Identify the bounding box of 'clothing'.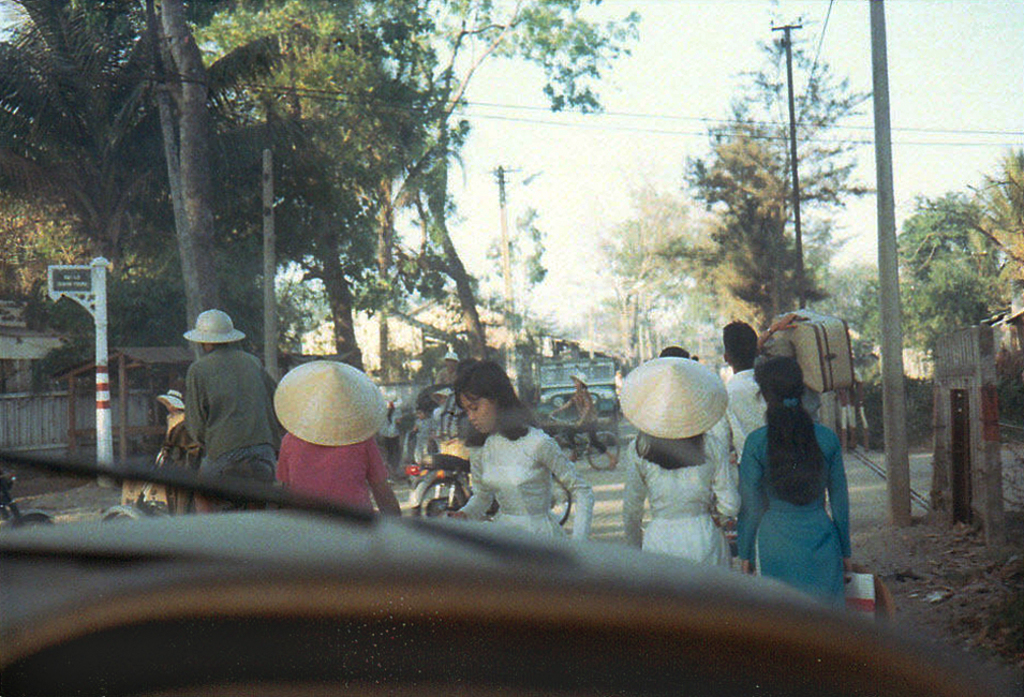
<box>456,424,599,540</box>.
